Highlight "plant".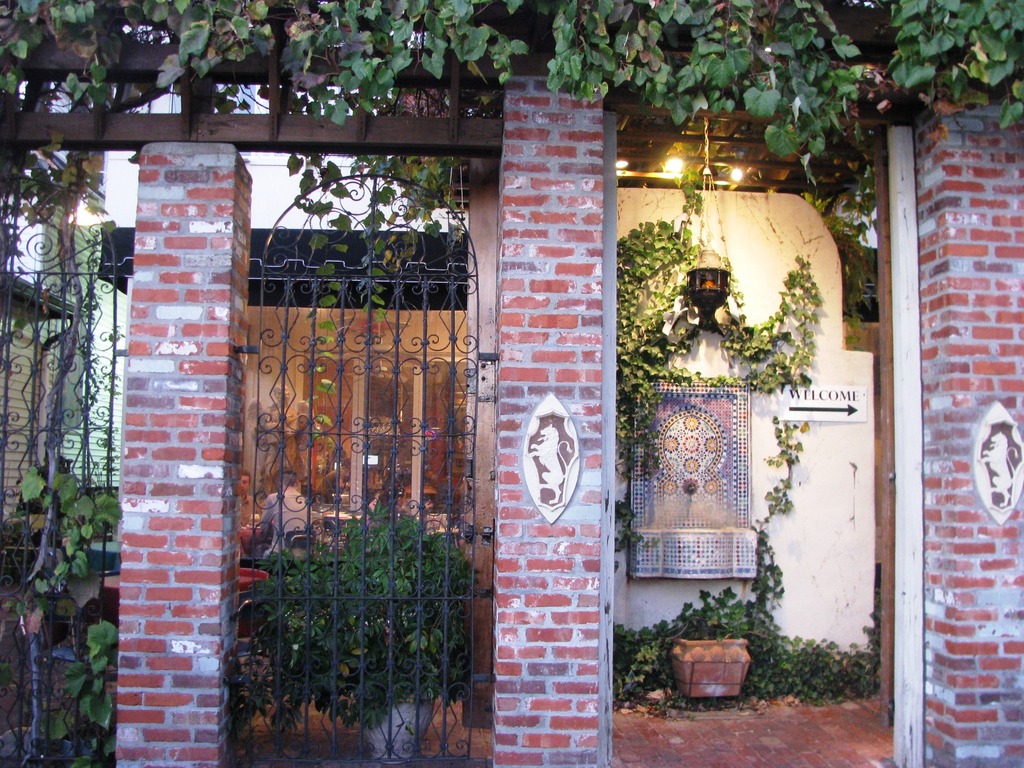
Highlighted region: bbox=[26, 615, 124, 767].
